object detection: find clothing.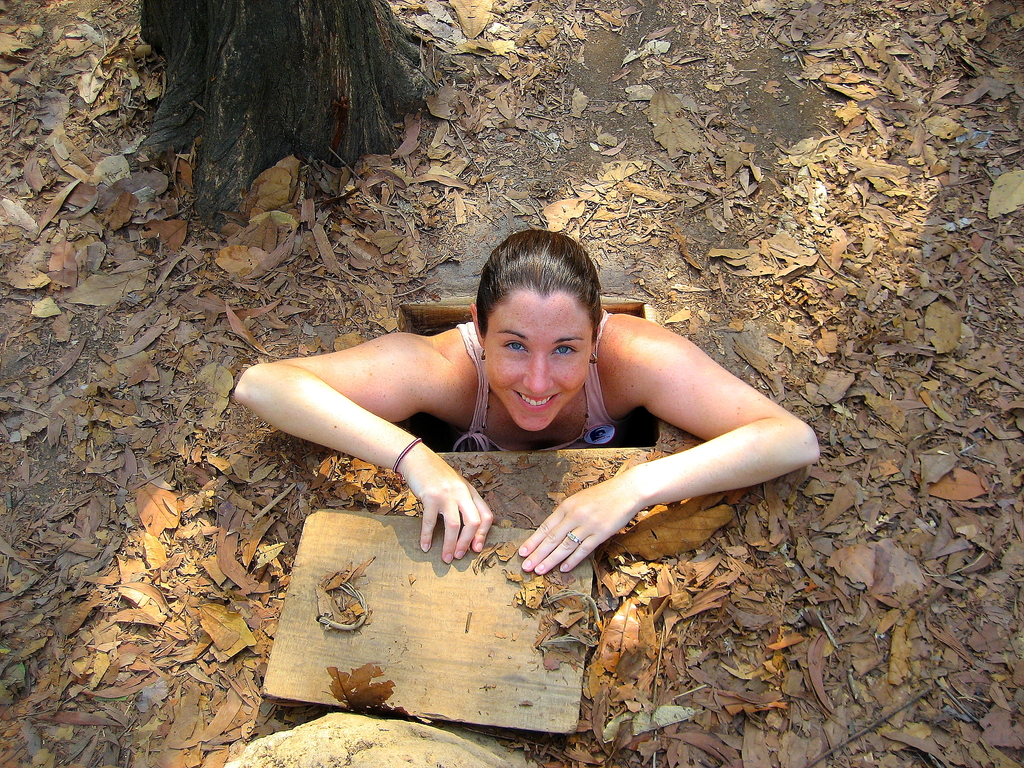
rect(450, 315, 609, 447).
